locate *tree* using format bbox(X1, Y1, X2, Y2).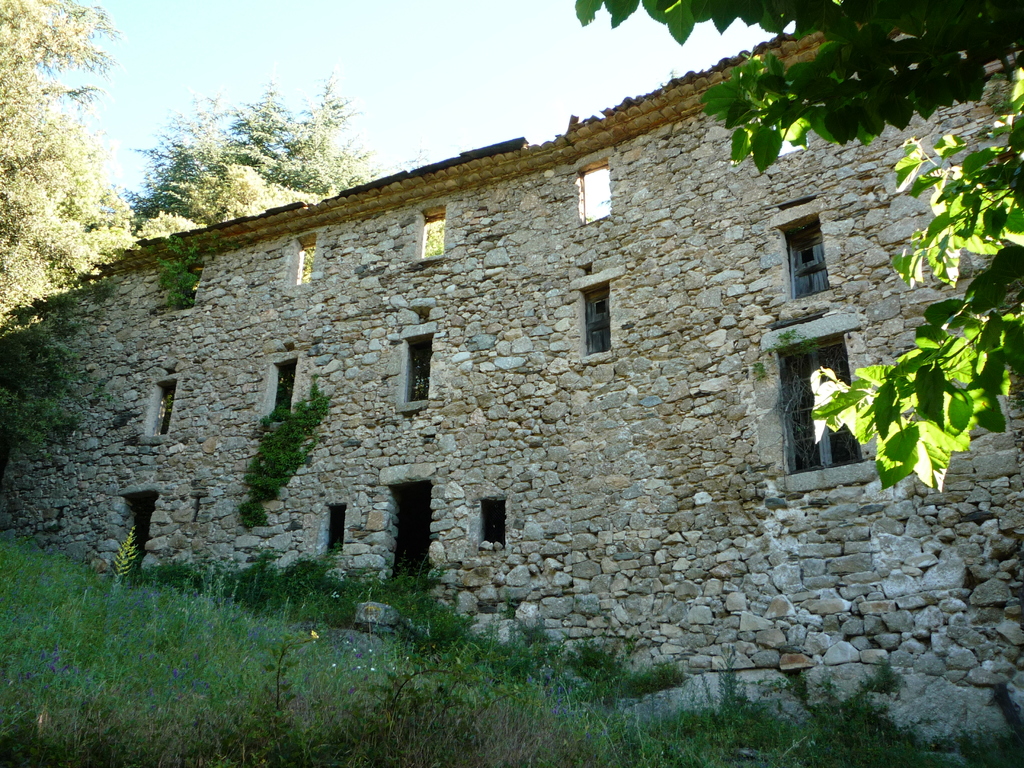
bbox(0, 0, 150, 323).
